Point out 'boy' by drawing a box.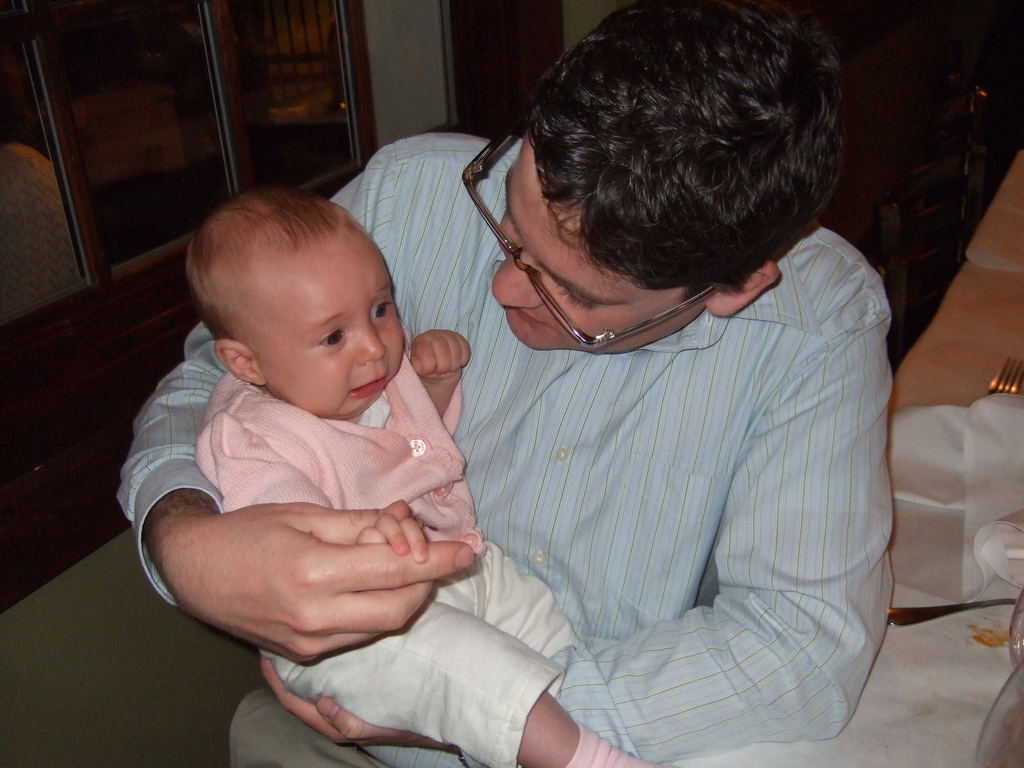
Rect(180, 190, 680, 767).
